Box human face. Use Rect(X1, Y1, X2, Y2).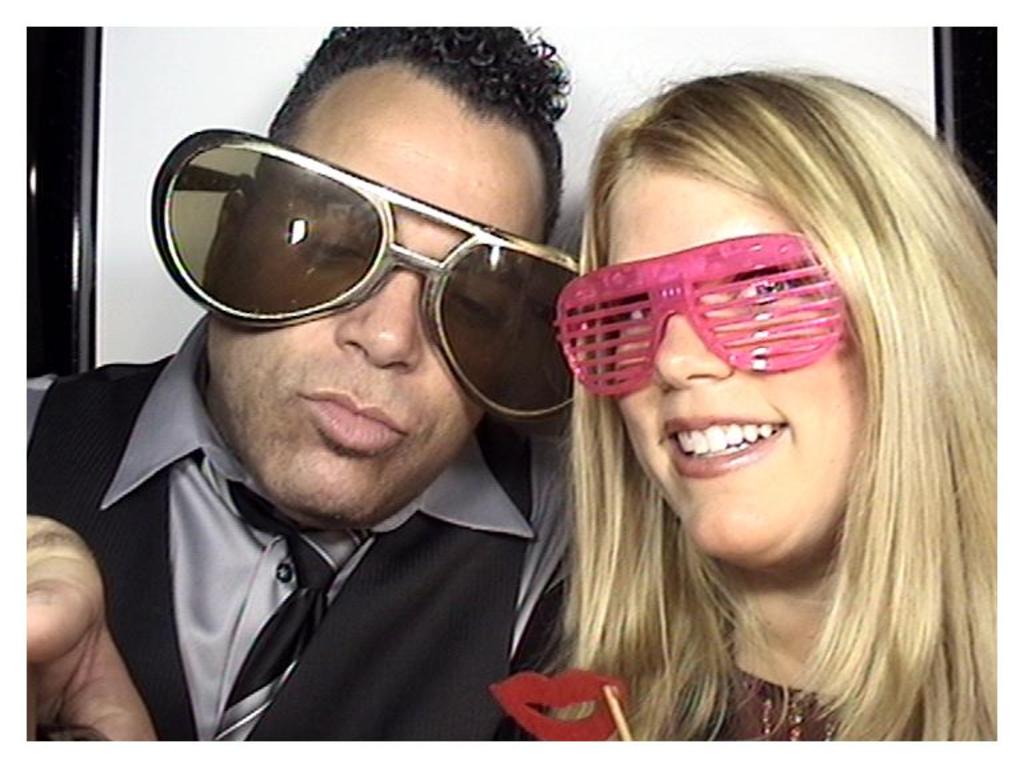
Rect(208, 65, 564, 527).
